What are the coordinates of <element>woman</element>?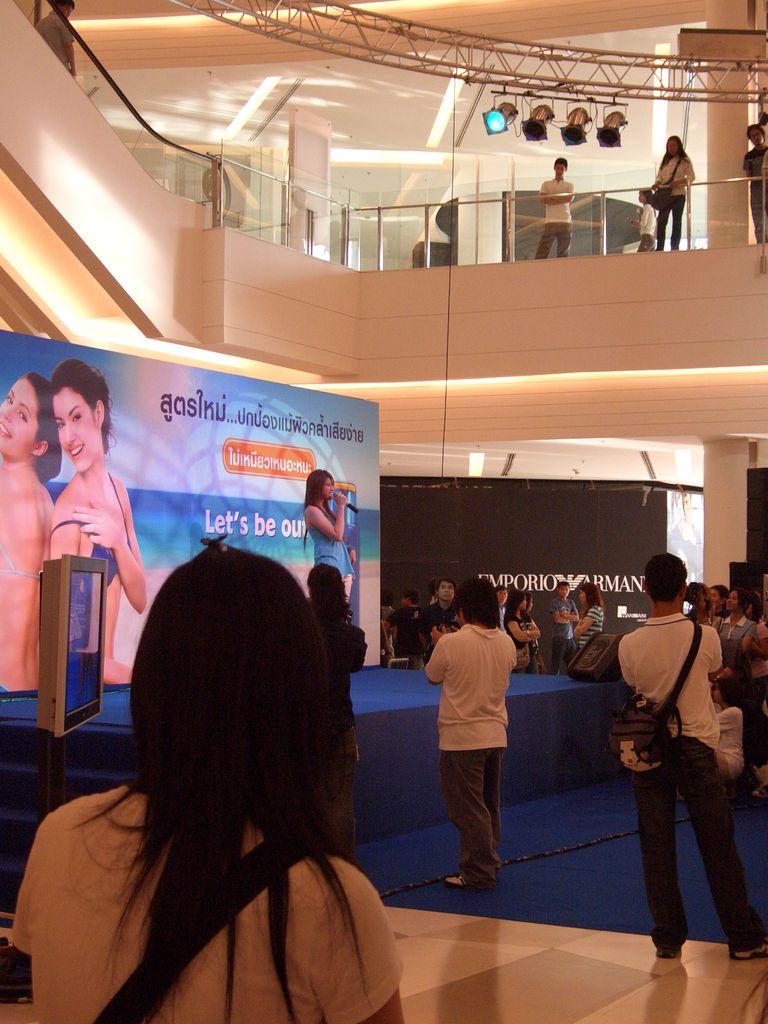
{"left": 710, "top": 586, "right": 752, "bottom": 657}.
